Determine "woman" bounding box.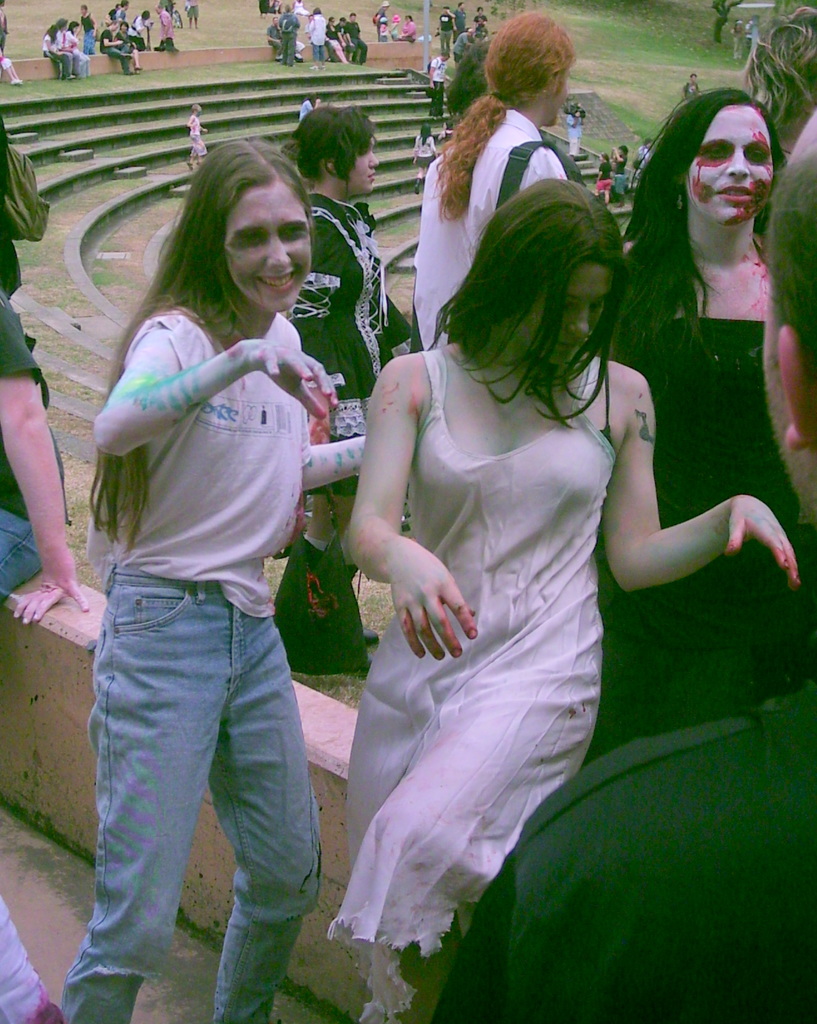
Determined: region(327, 178, 800, 1017).
